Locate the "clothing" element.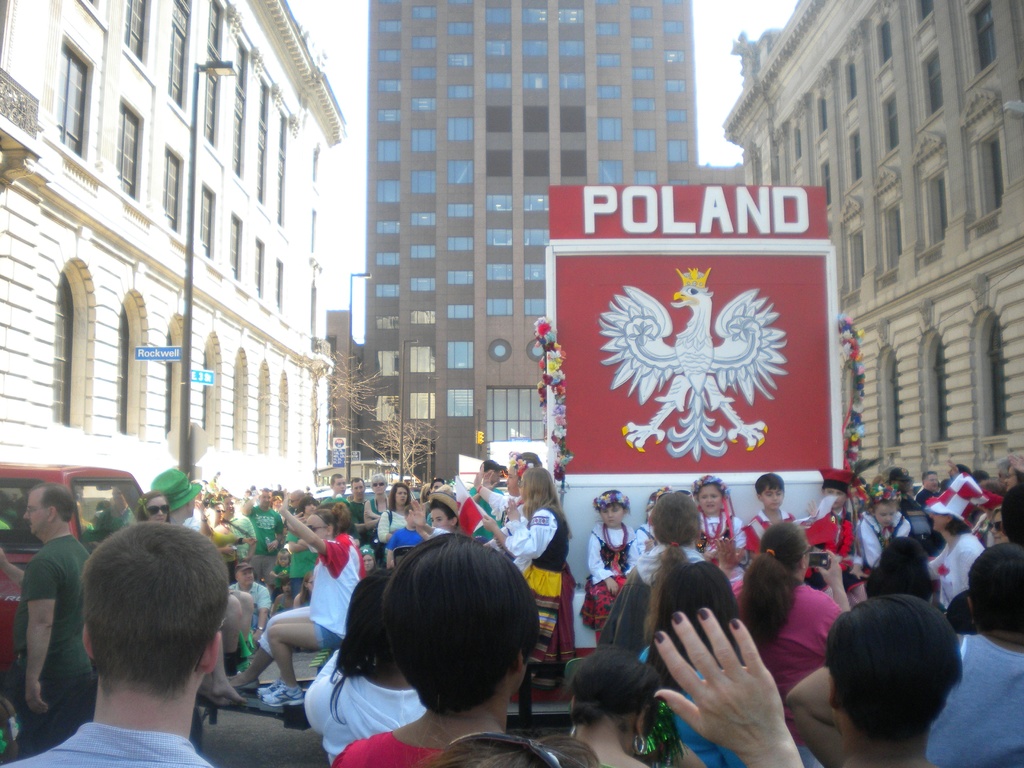
Element bbox: detection(585, 519, 643, 636).
